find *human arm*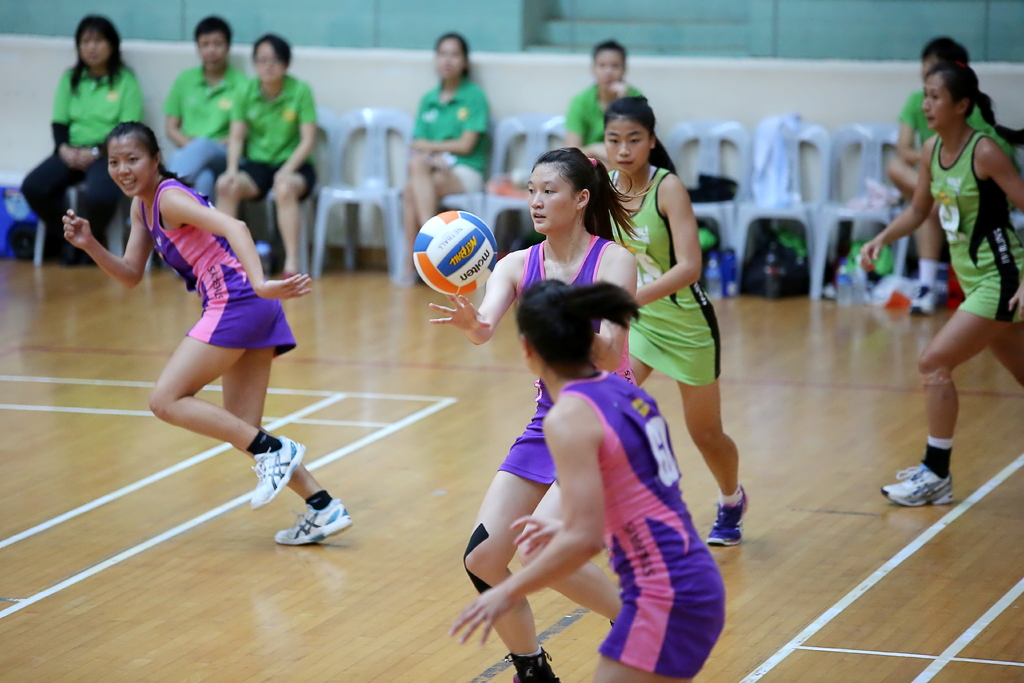
(x1=415, y1=92, x2=487, y2=157)
